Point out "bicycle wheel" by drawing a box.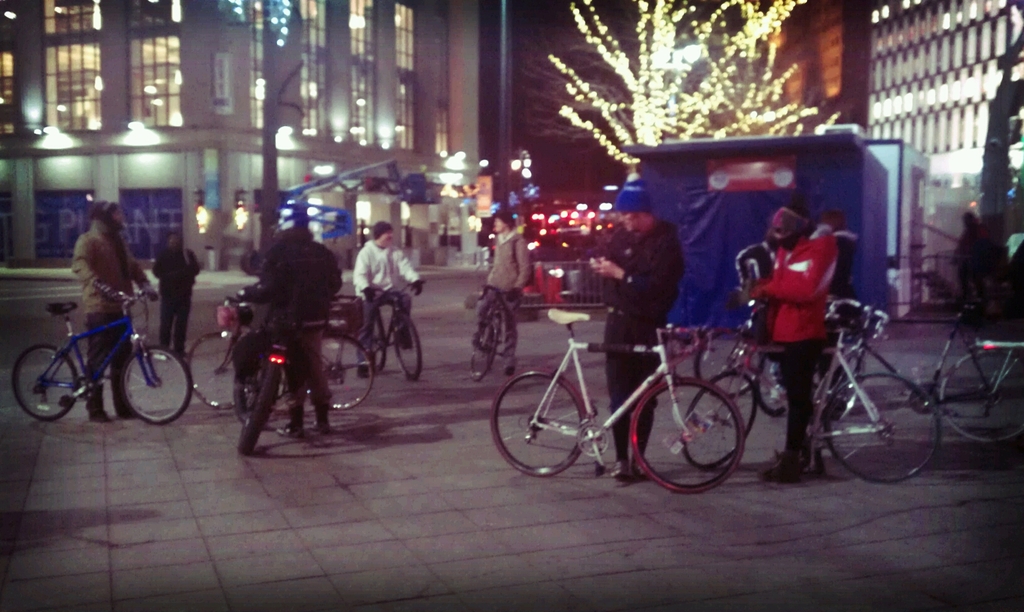
(374, 319, 385, 369).
